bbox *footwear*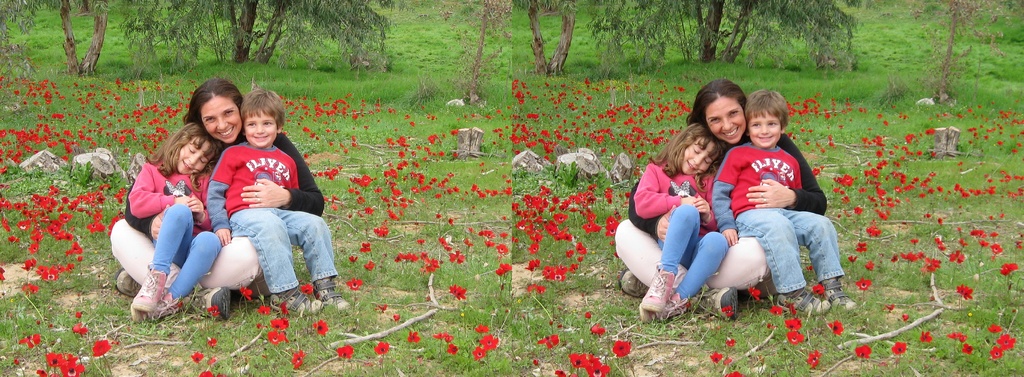
(x1=639, y1=262, x2=674, y2=314)
